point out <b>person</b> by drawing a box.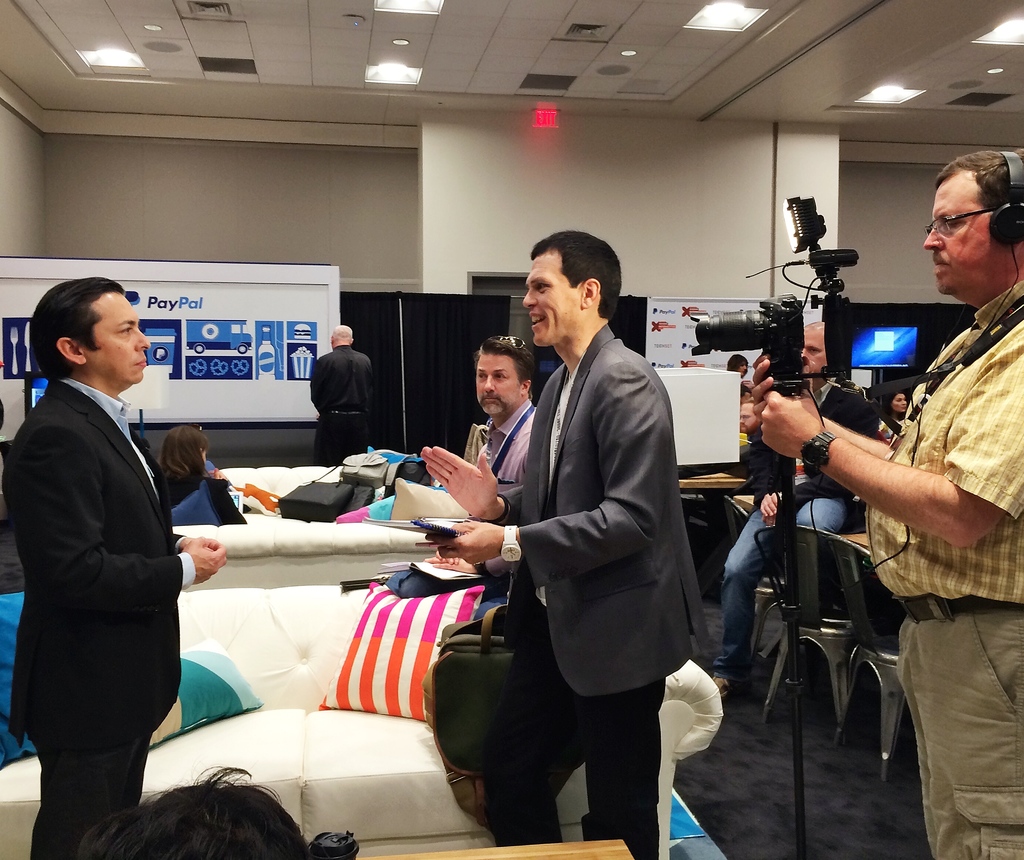
(444, 332, 564, 555).
